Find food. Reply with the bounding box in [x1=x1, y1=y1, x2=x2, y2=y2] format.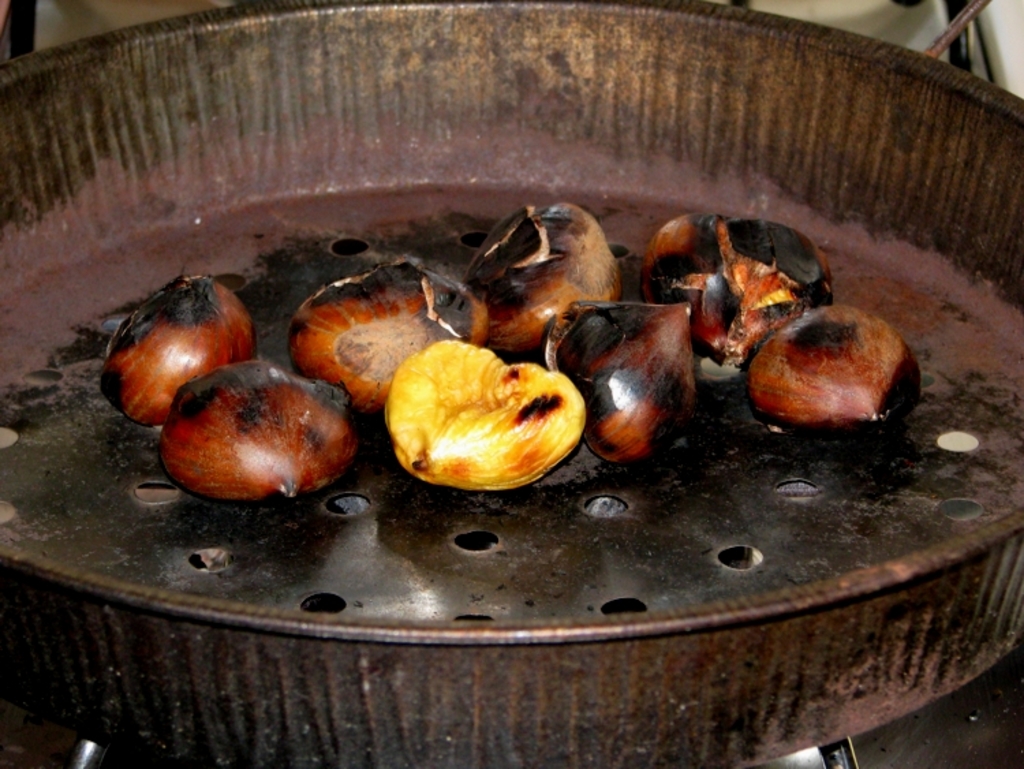
[x1=640, y1=212, x2=830, y2=369].
